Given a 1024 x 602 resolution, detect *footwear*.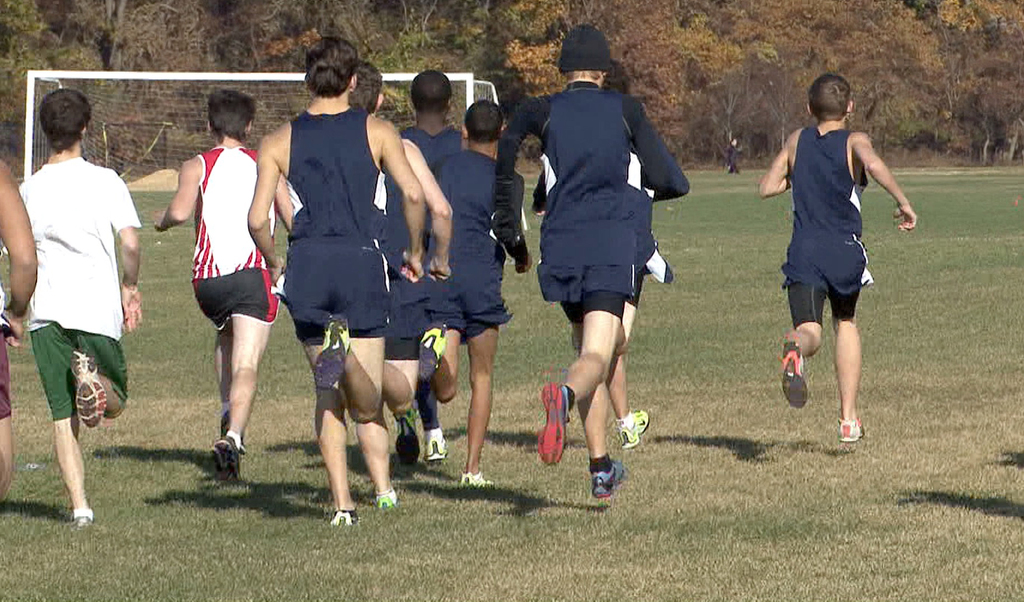
region(397, 413, 420, 467).
